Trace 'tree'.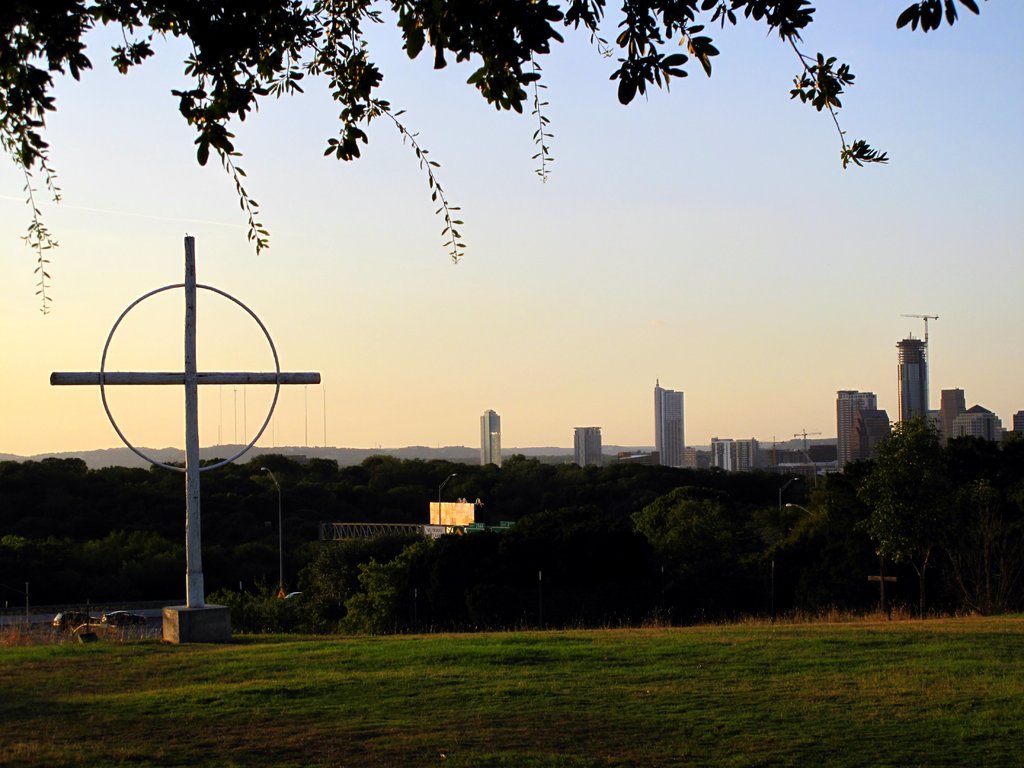
Traced to detection(2, 0, 982, 320).
